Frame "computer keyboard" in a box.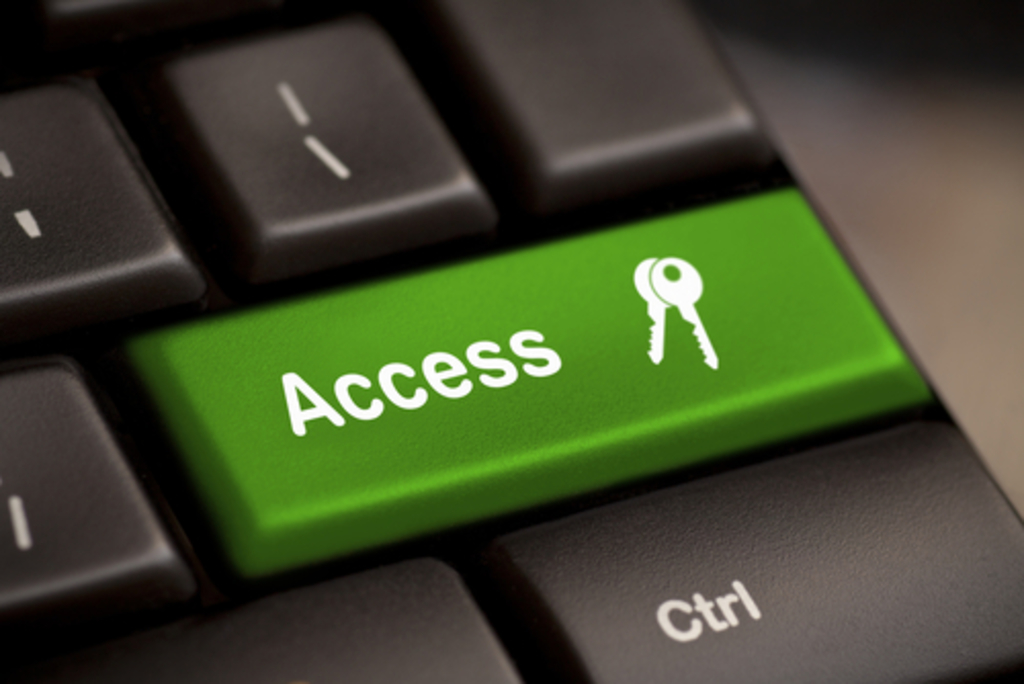
{"left": 0, "top": 0, "right": 1022, "bottom": 682}.
